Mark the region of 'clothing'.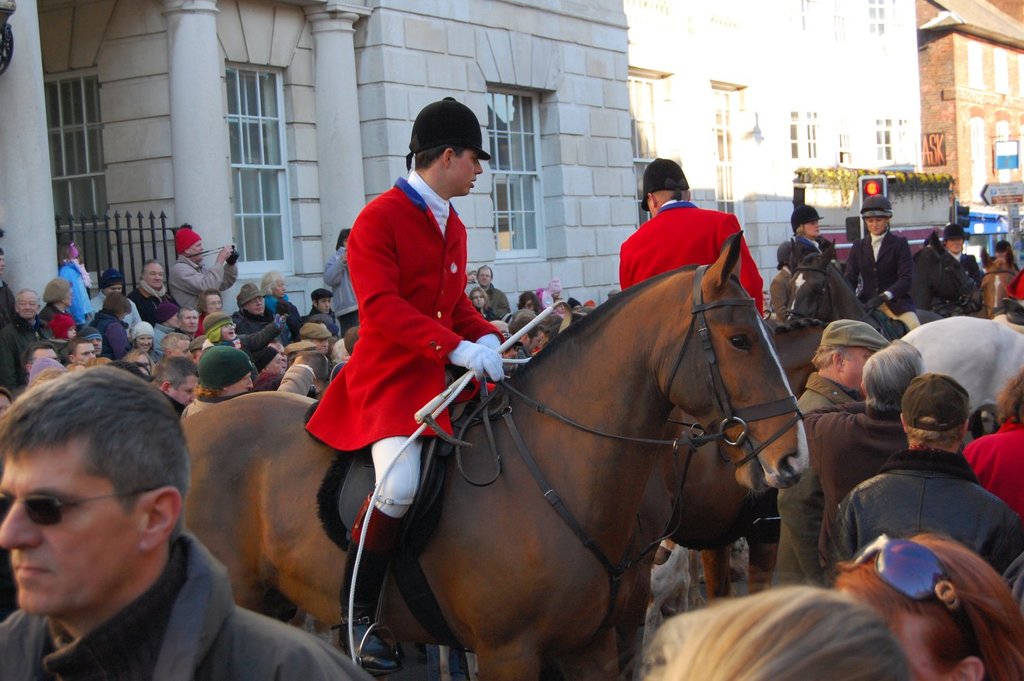
Region: [left=167, top=255, right=242, bottom=305].
